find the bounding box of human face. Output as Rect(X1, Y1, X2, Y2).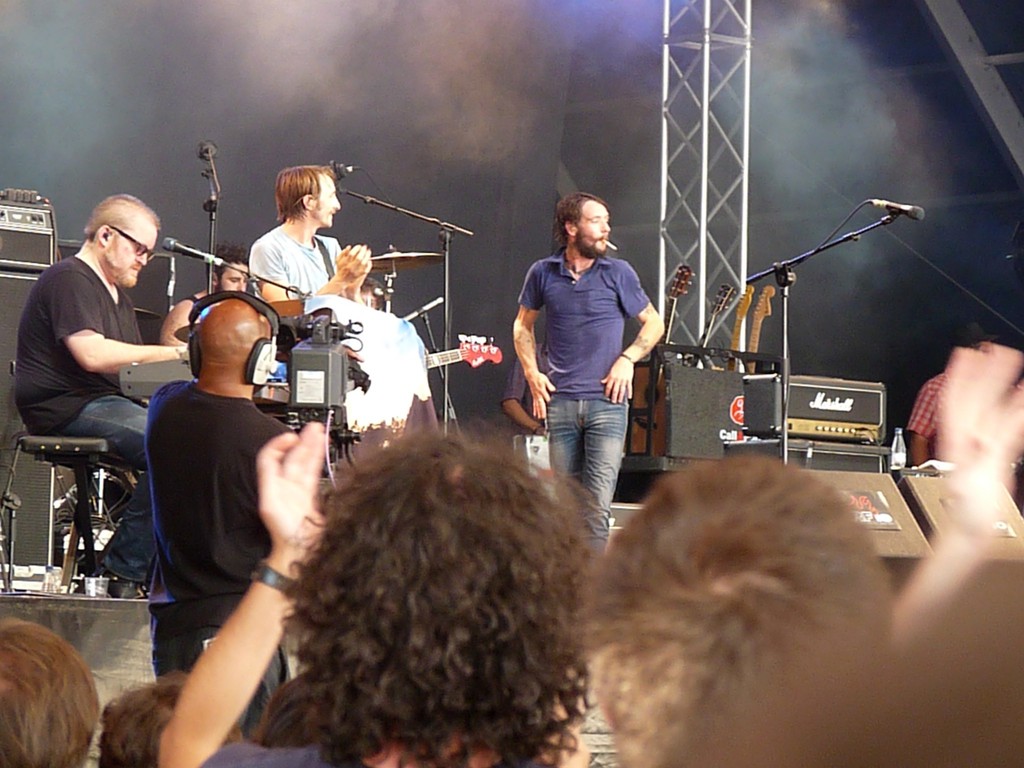
Rect(571, 204, 609, 254).
